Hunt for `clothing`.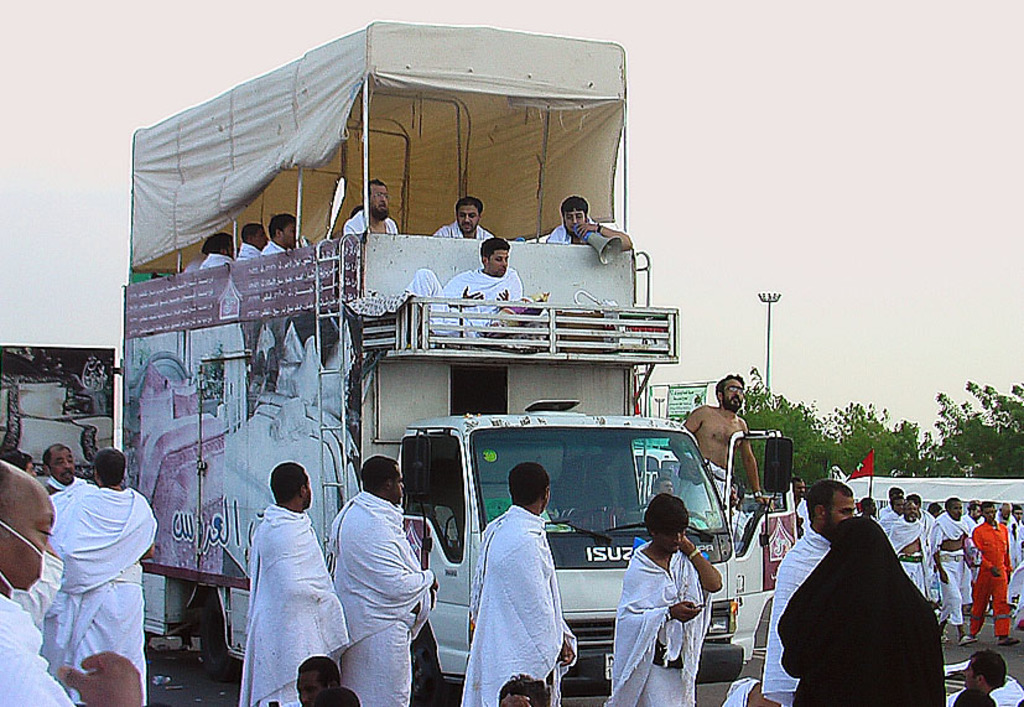
Hunted down at <box>41,475,87,693</box>.
